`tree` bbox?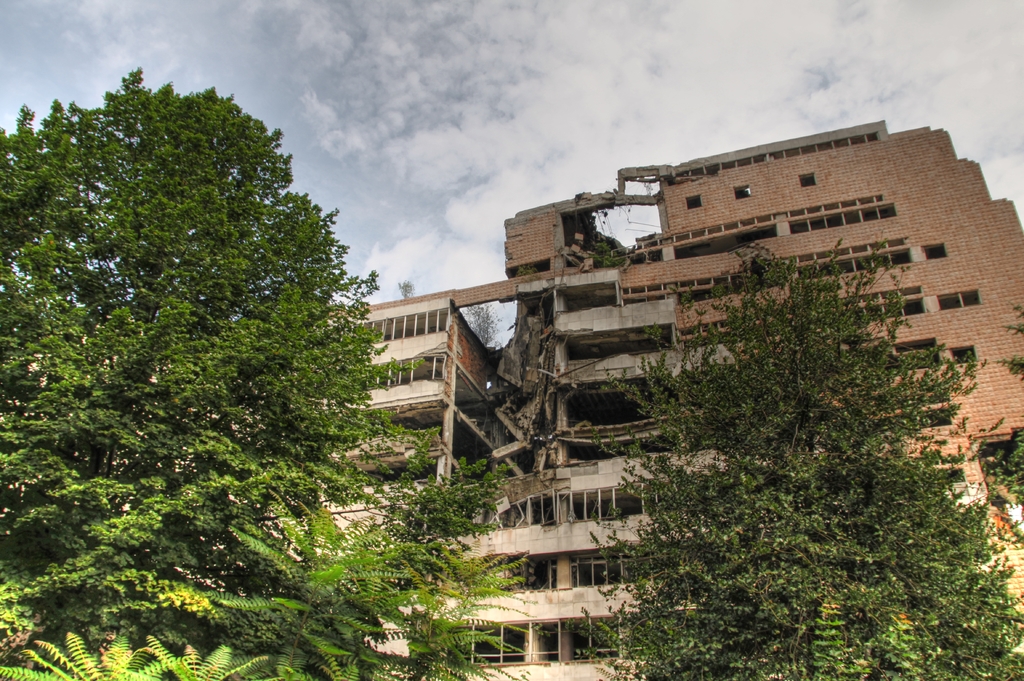
[0,67,535,680]
